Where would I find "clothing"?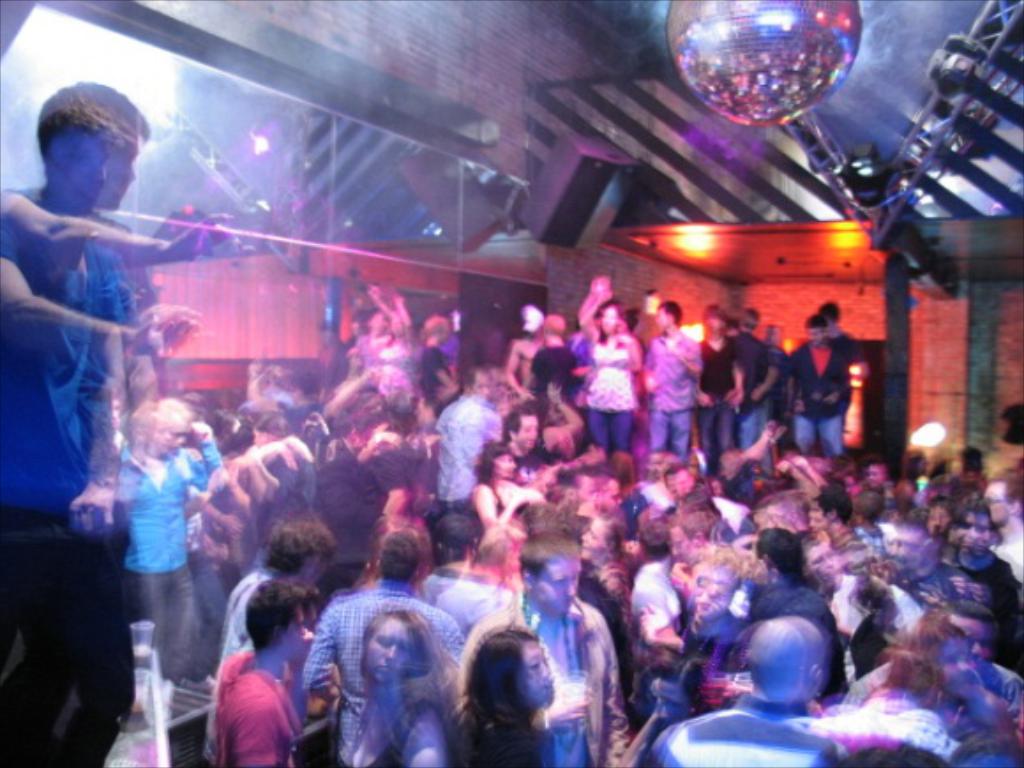
At detection(450, 577, 648, 766).
